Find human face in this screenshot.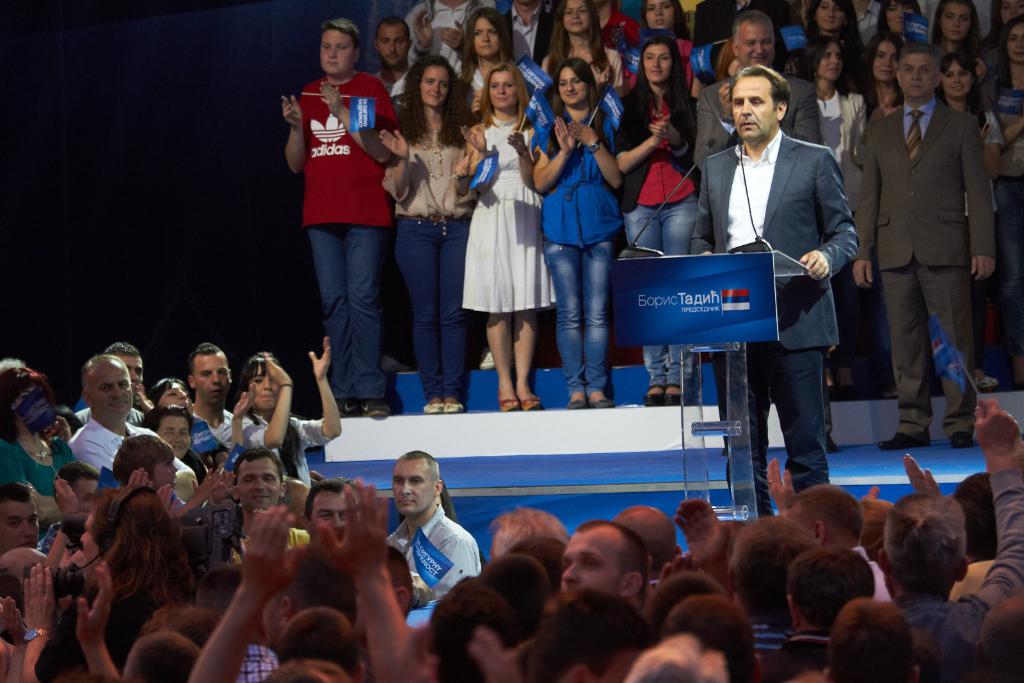
The bounding box for human face is [642,0,680,29].
